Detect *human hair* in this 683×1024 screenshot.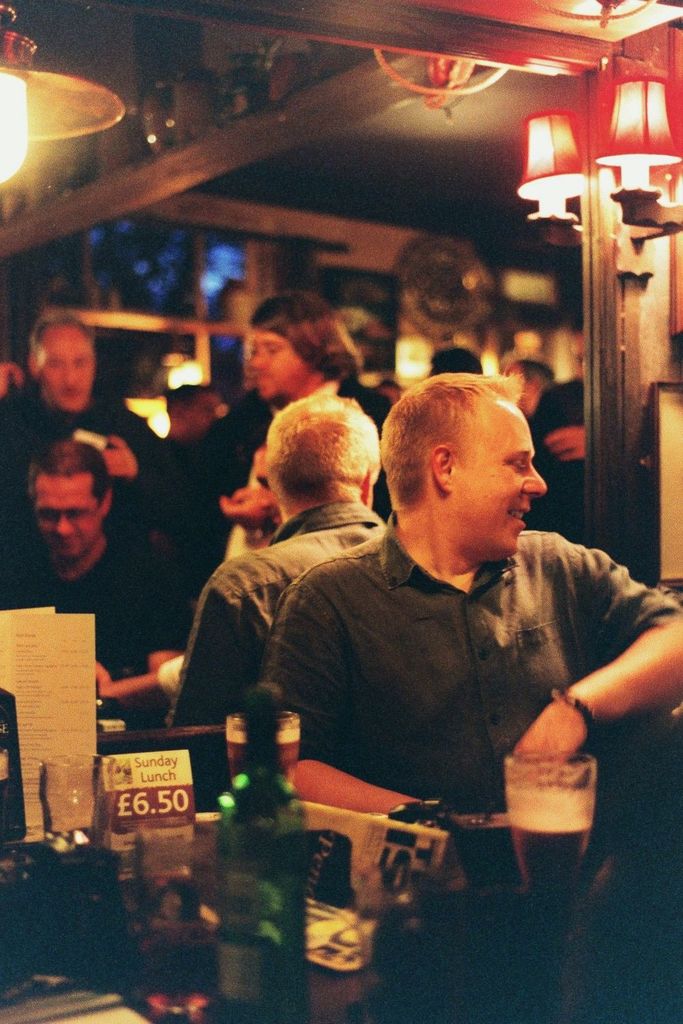
Detection: (x1=32, y1=309, x2=102, y2=347).
